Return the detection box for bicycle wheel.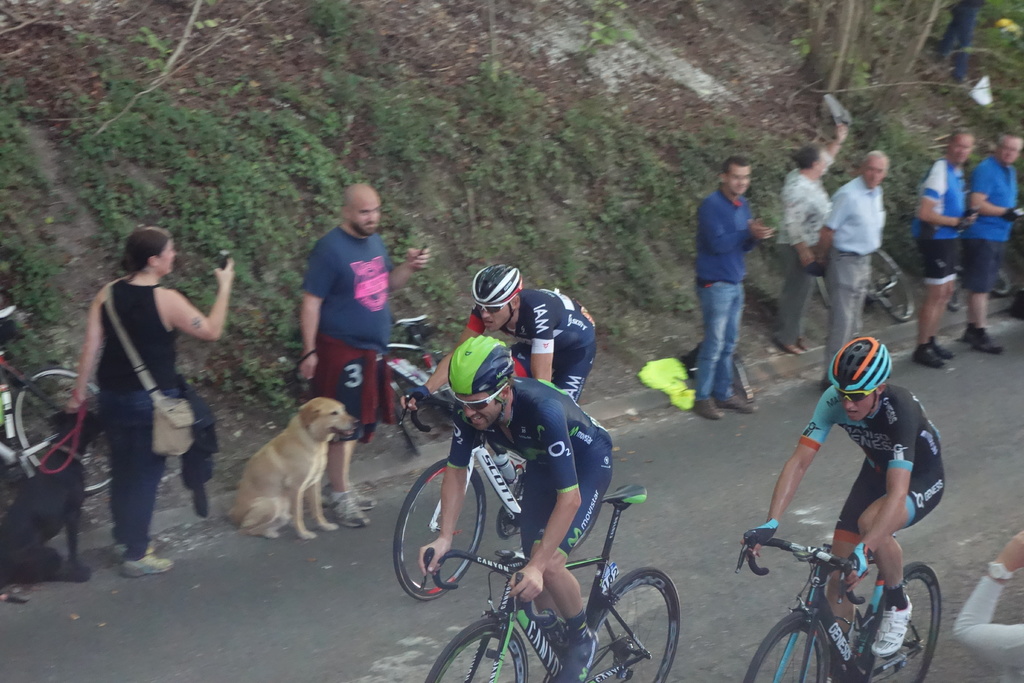
left=13, top=367, right=111, bottom=498.
